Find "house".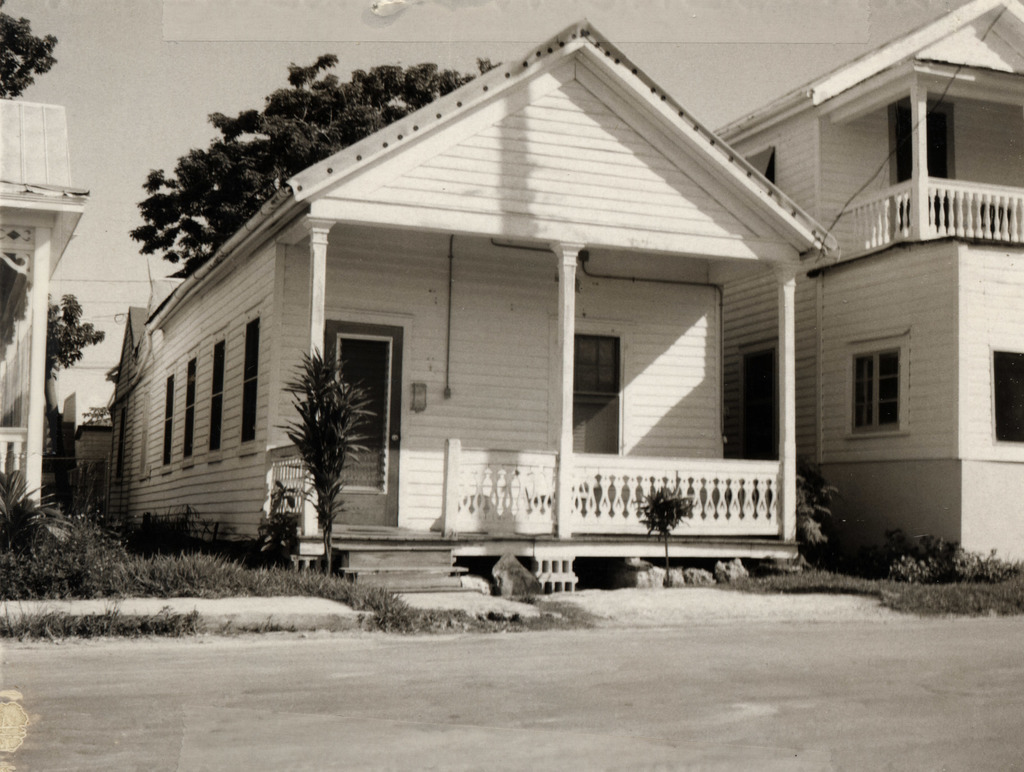
712, 0, 1023, 576.
